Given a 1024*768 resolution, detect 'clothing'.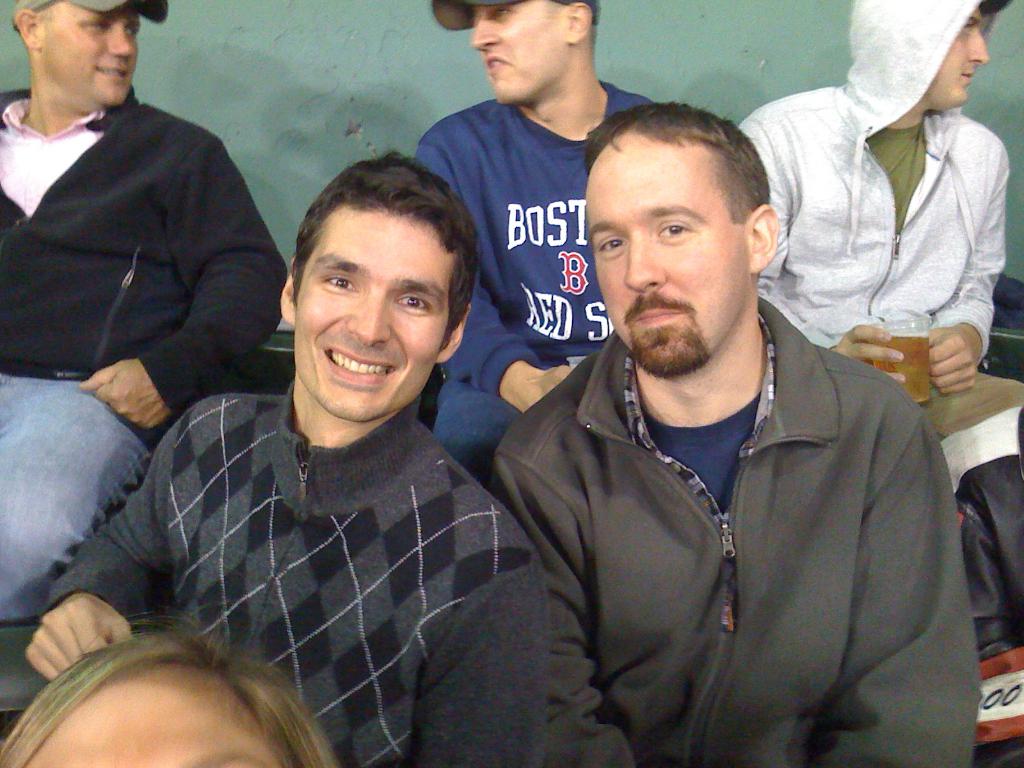
rect(428, 89, 668, 494).
